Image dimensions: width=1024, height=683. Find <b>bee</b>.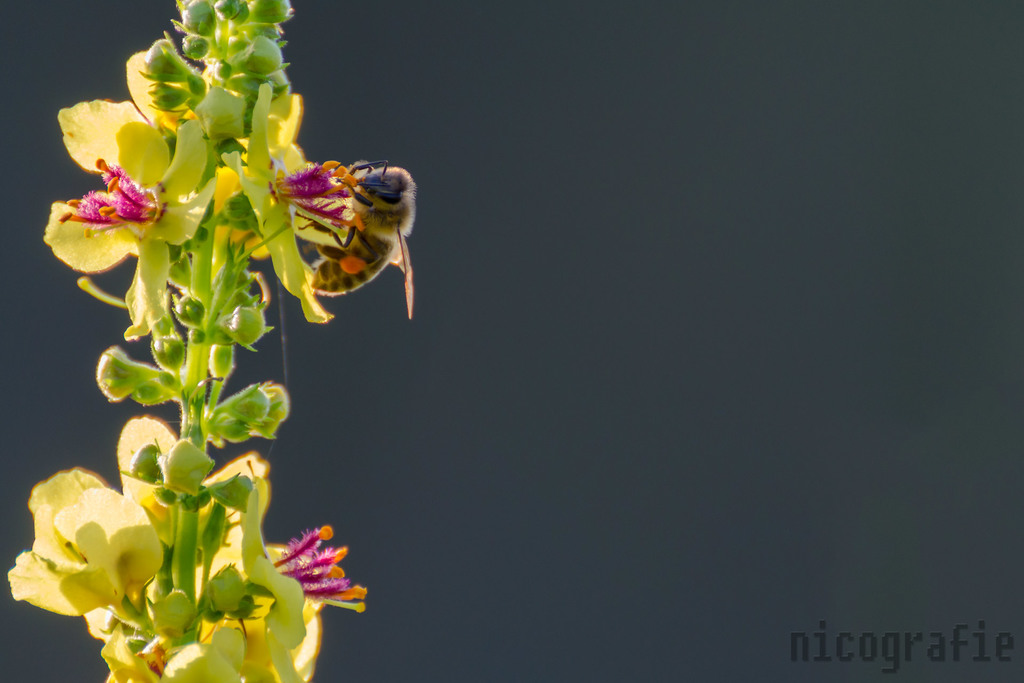
box(296, 158, 420, 318).
